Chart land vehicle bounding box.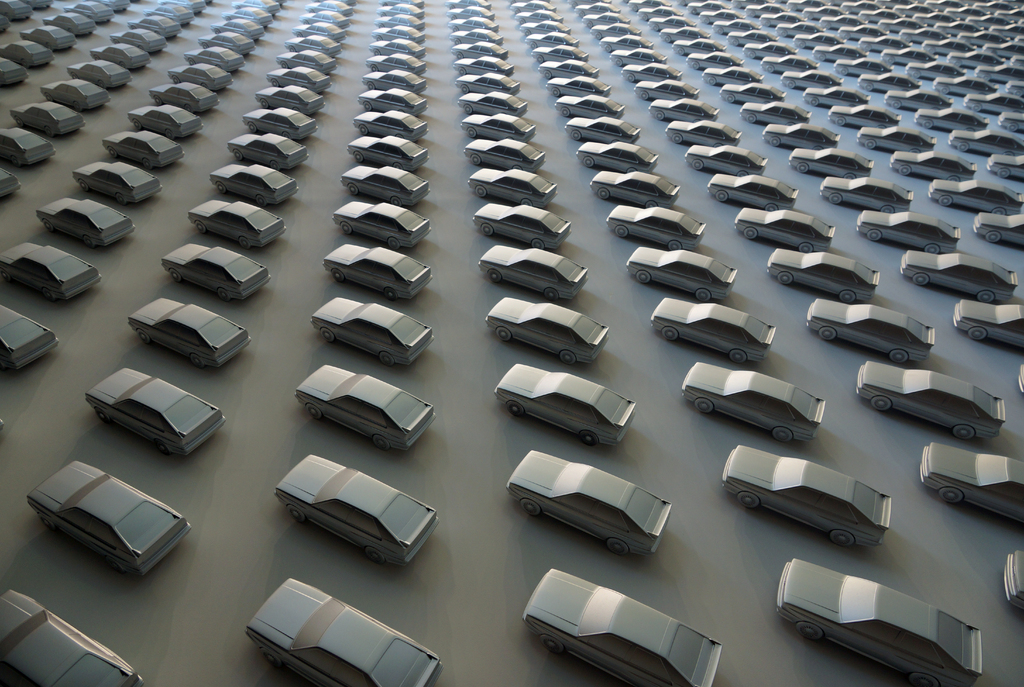
Charted: region(524, 569, 723, 686).
